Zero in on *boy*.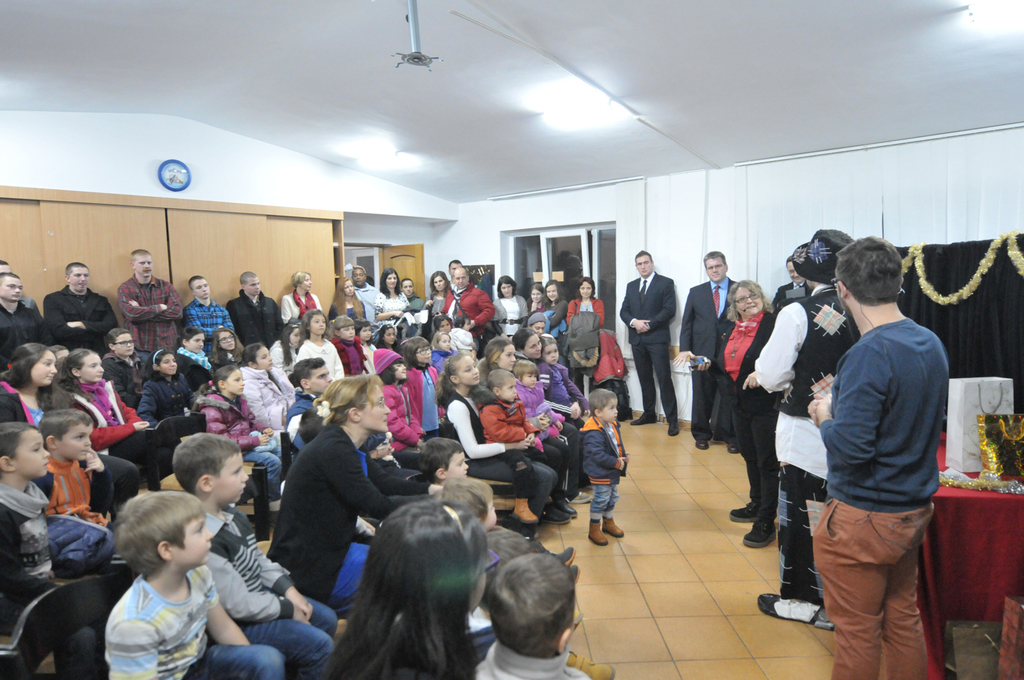
Zeroed in: detection(477, 548, 589, 679).
